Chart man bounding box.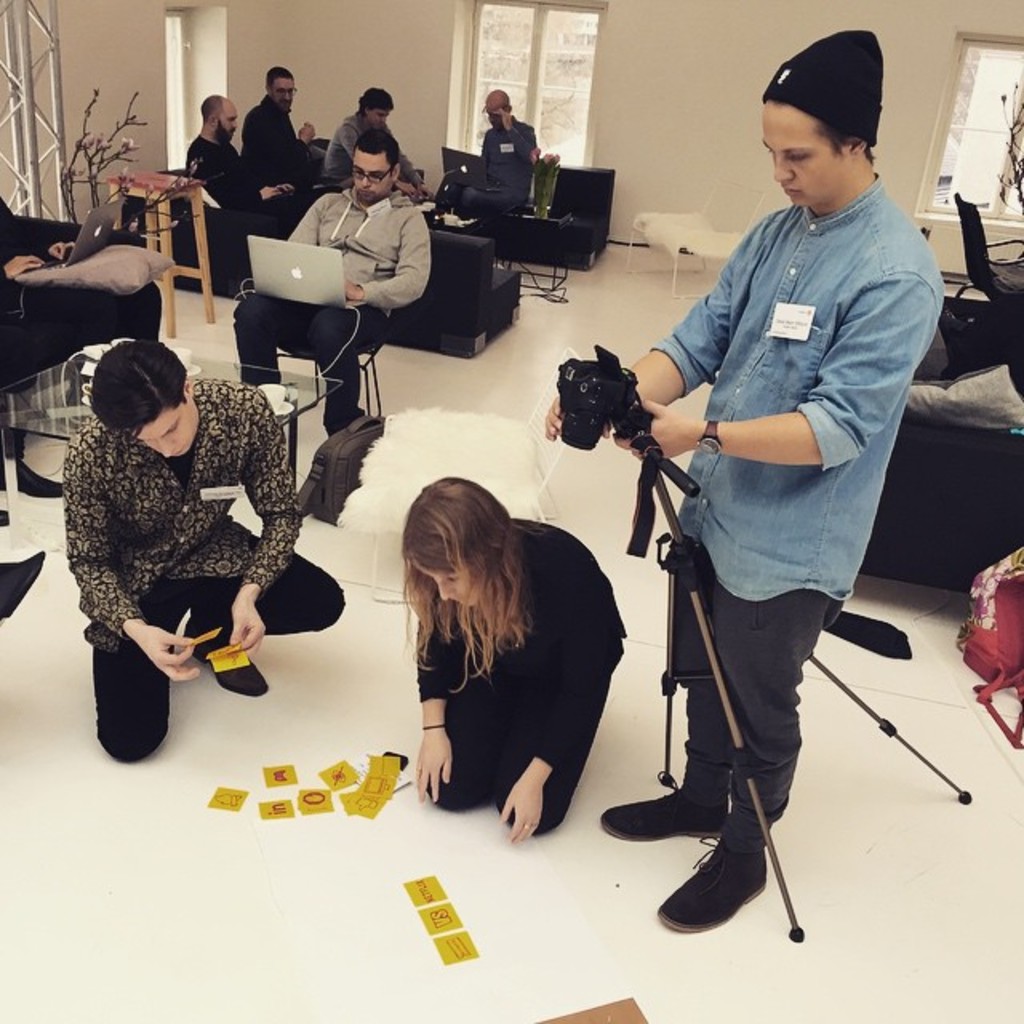
Charted: <region>59, 339, 352, 762</region>.
